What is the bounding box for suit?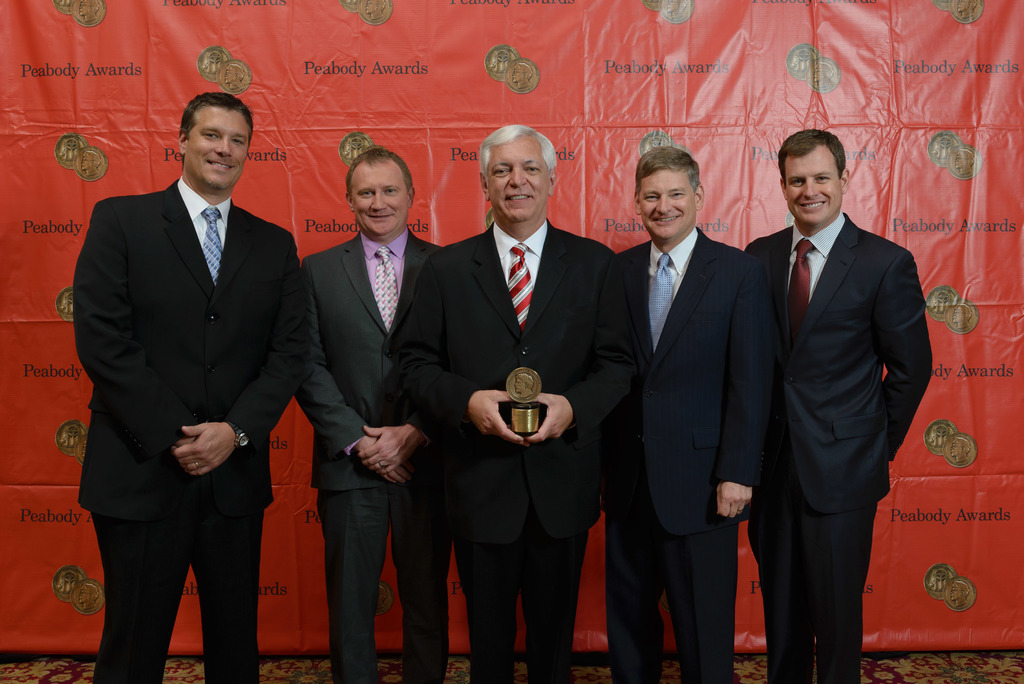
detection(73, 176, 311, 683).
